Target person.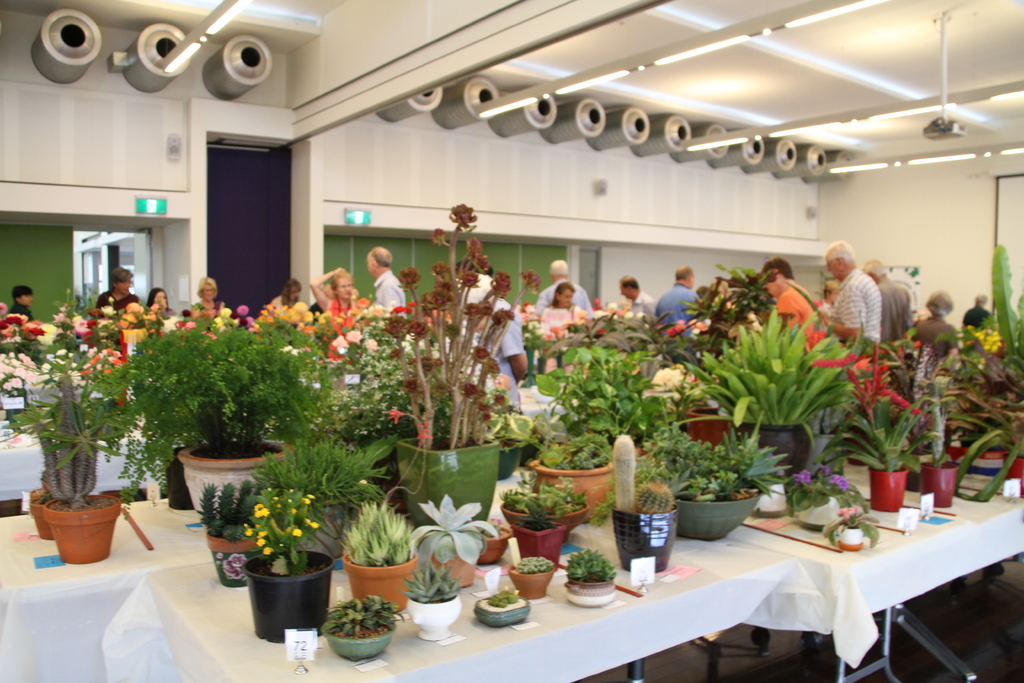
Target region: [x1=820, y1=240, x2=881, y2=344].
